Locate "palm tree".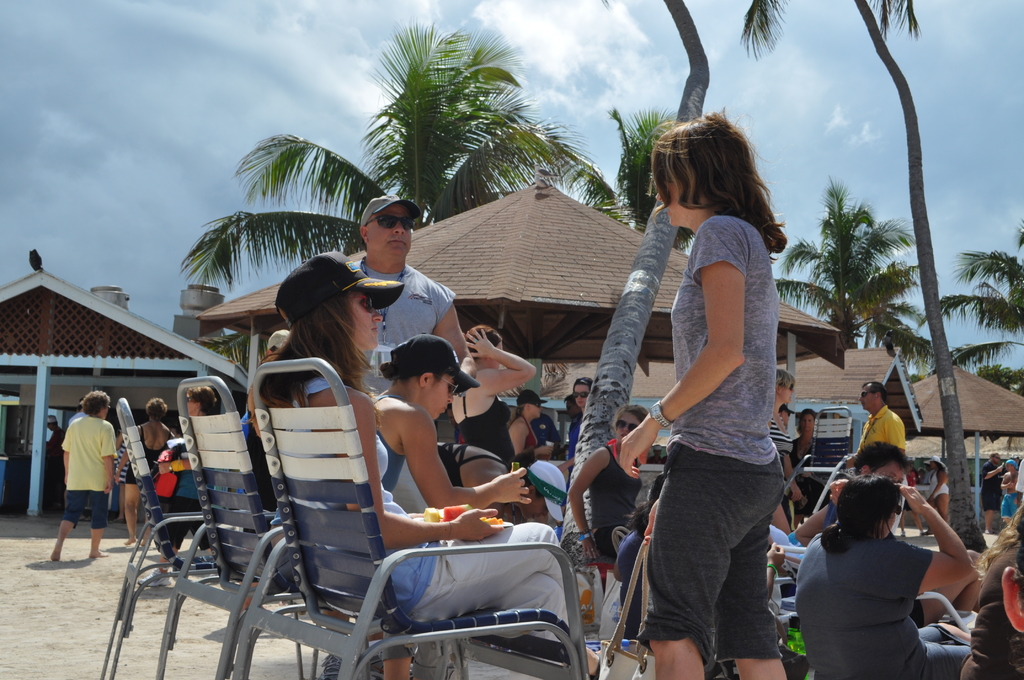
Bounding box: select_region(180, 24, 621, 286).
